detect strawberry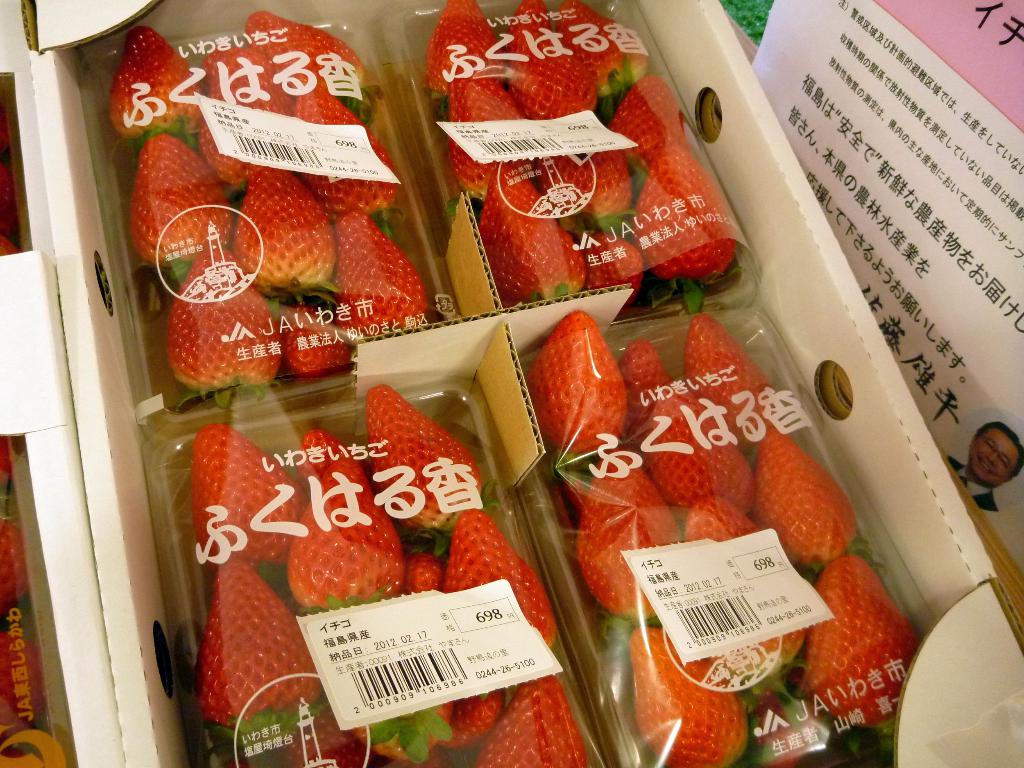
<box>810,550,922,736</box>
